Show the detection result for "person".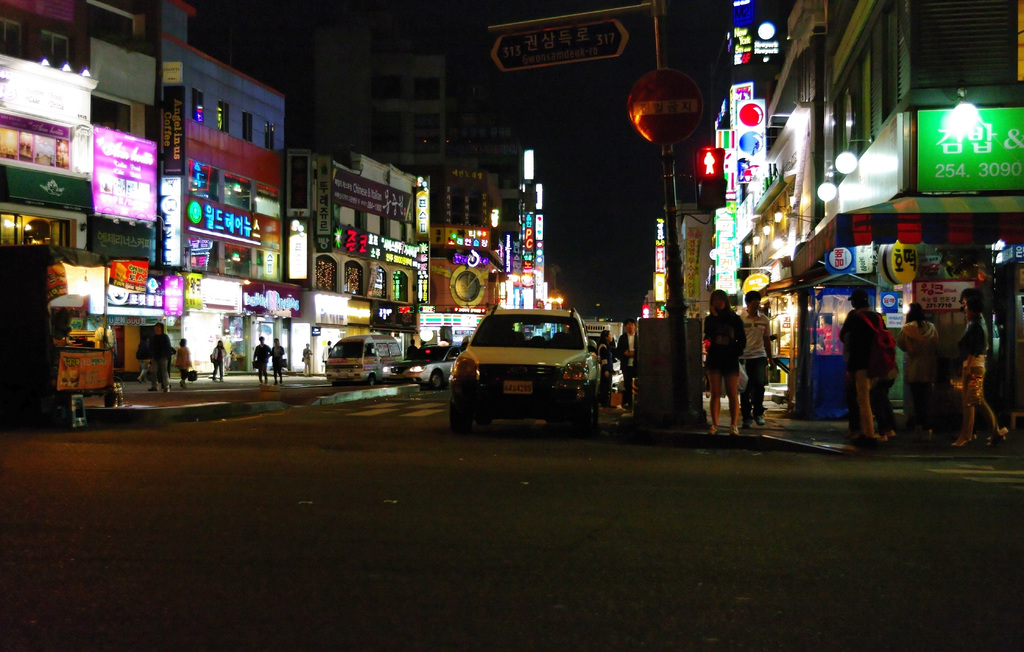
left=953, top=297, right=990, bottom=450.
